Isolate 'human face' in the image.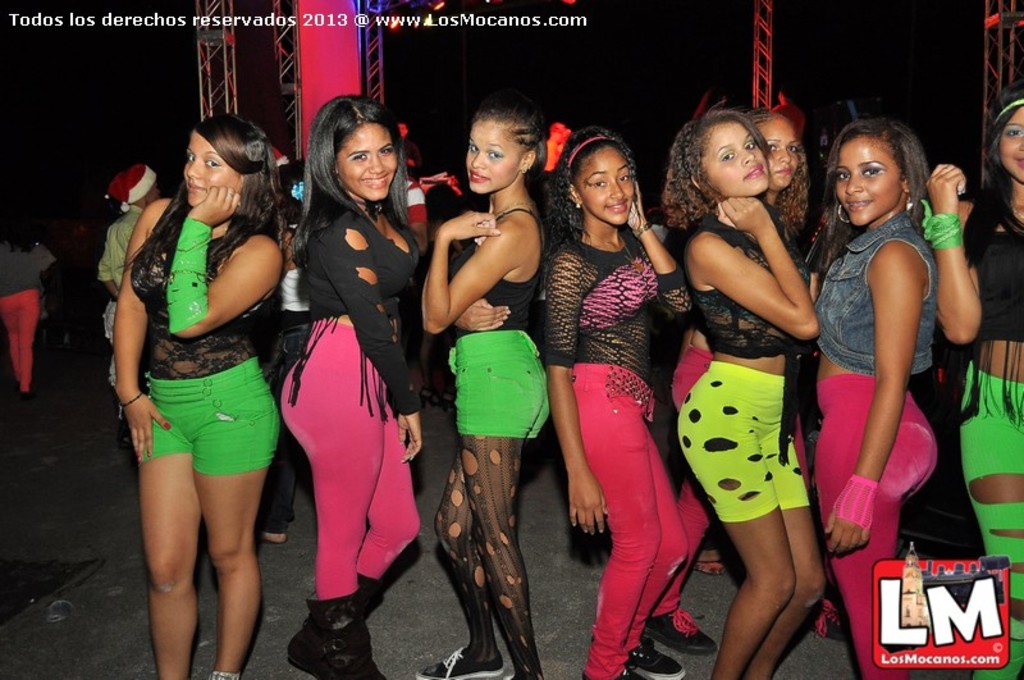
Isolated region: <region>997, 105, 1023, 183</region>.
